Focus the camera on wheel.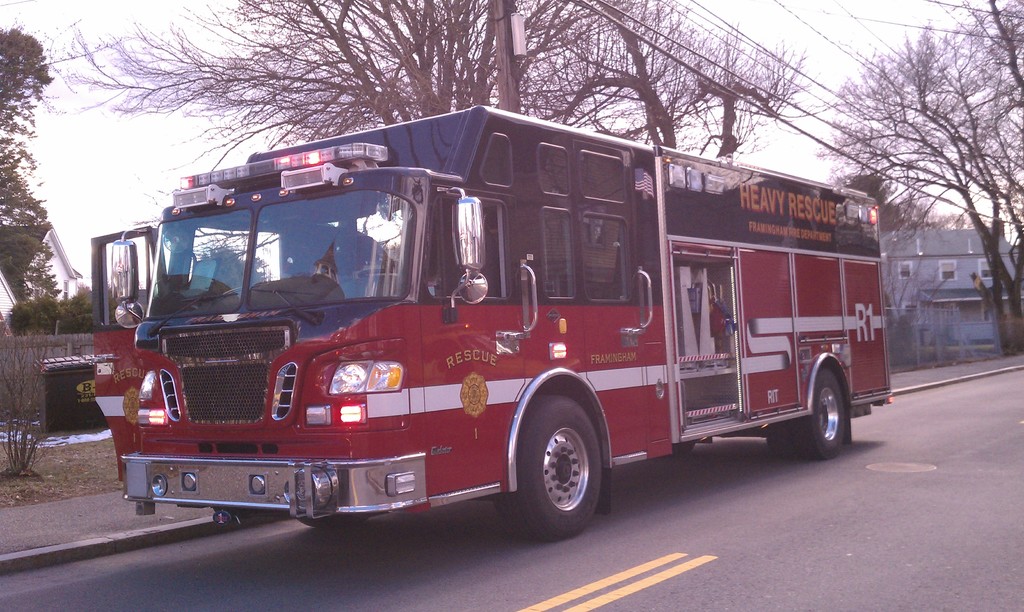
Focus region: box=[518, 412, 605, 533].
